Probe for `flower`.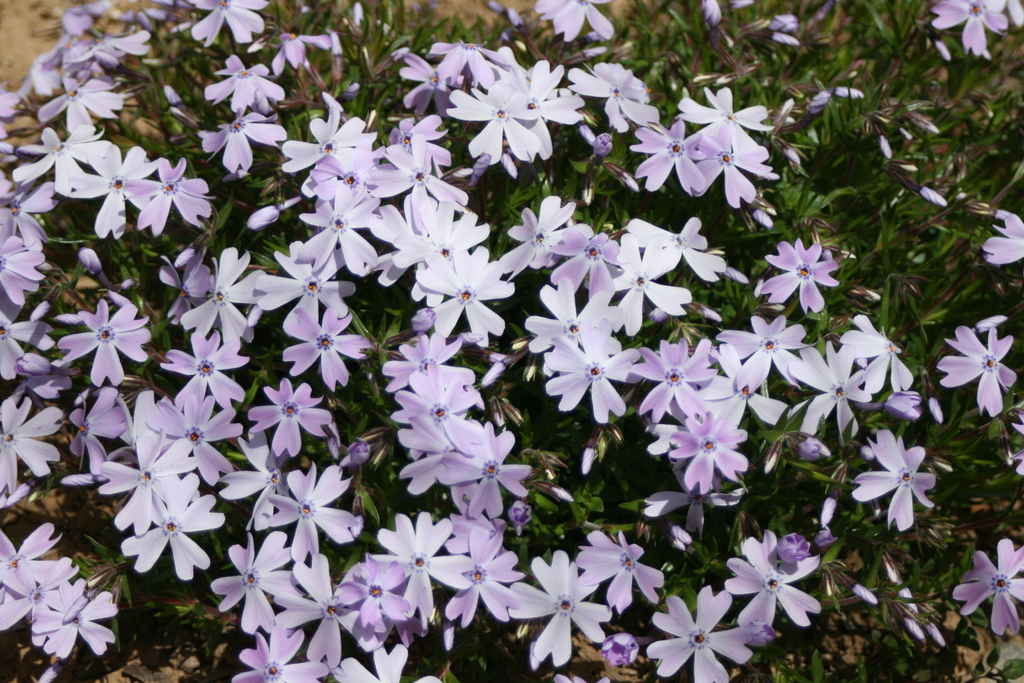
Probe result: 729, 0, 759, 10.
